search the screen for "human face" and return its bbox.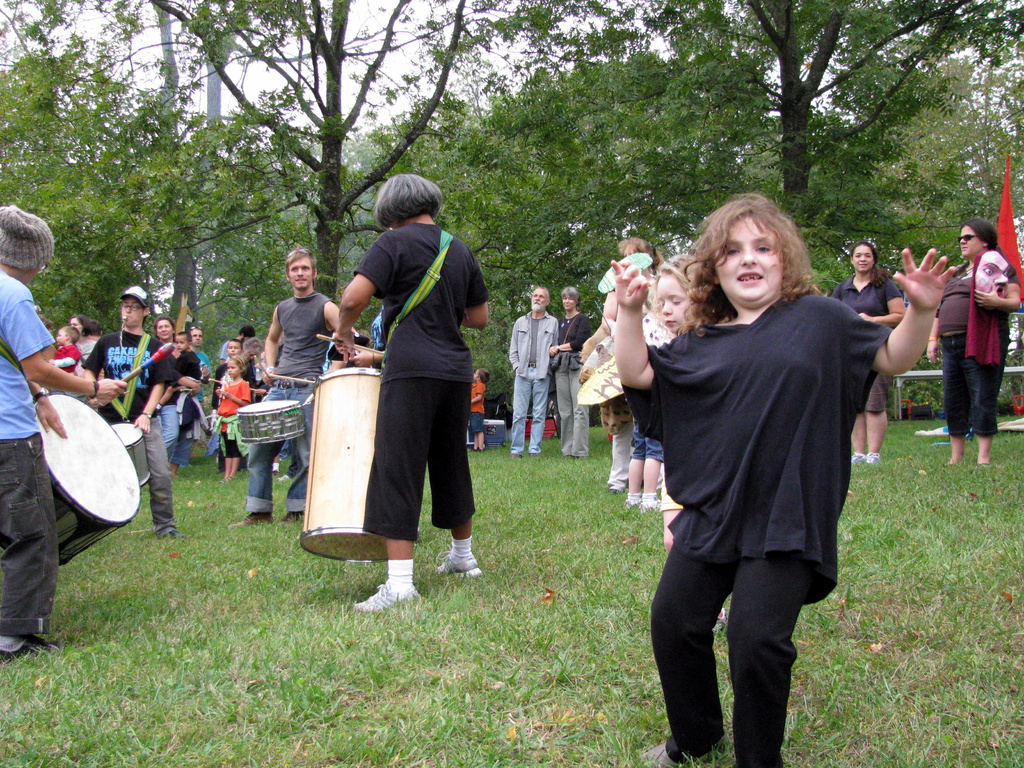
Found: box(531, 289, 545, 310).
